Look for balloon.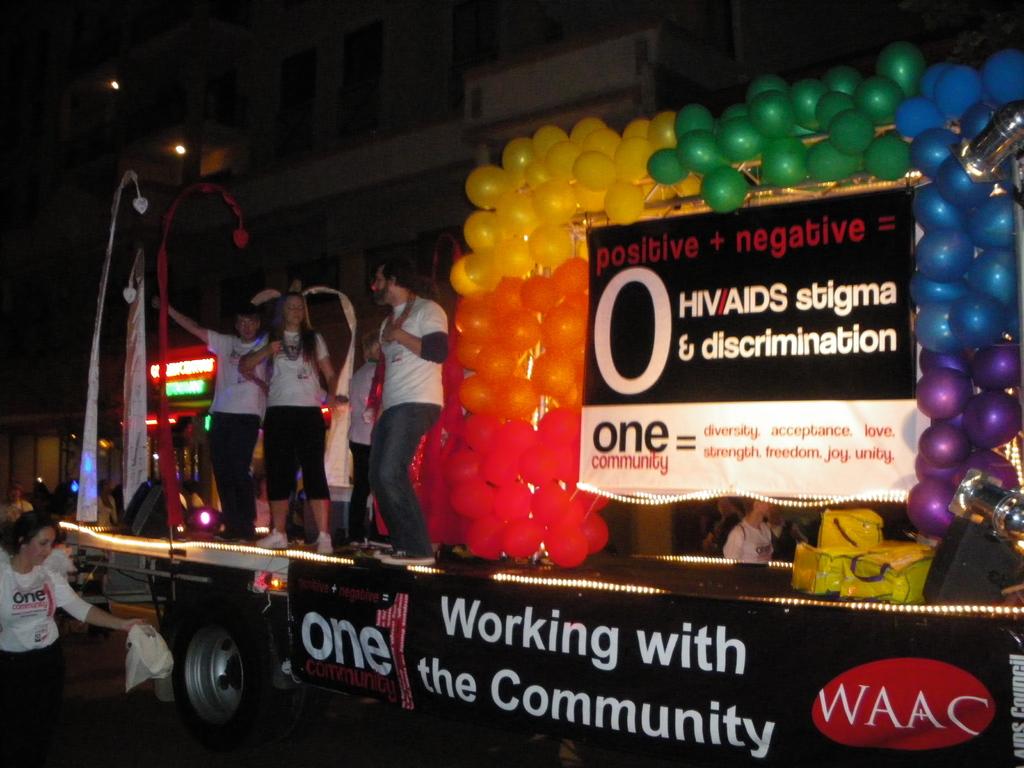
Found: pyautogui.locateOnScreen(890, 99, 944, 150).
